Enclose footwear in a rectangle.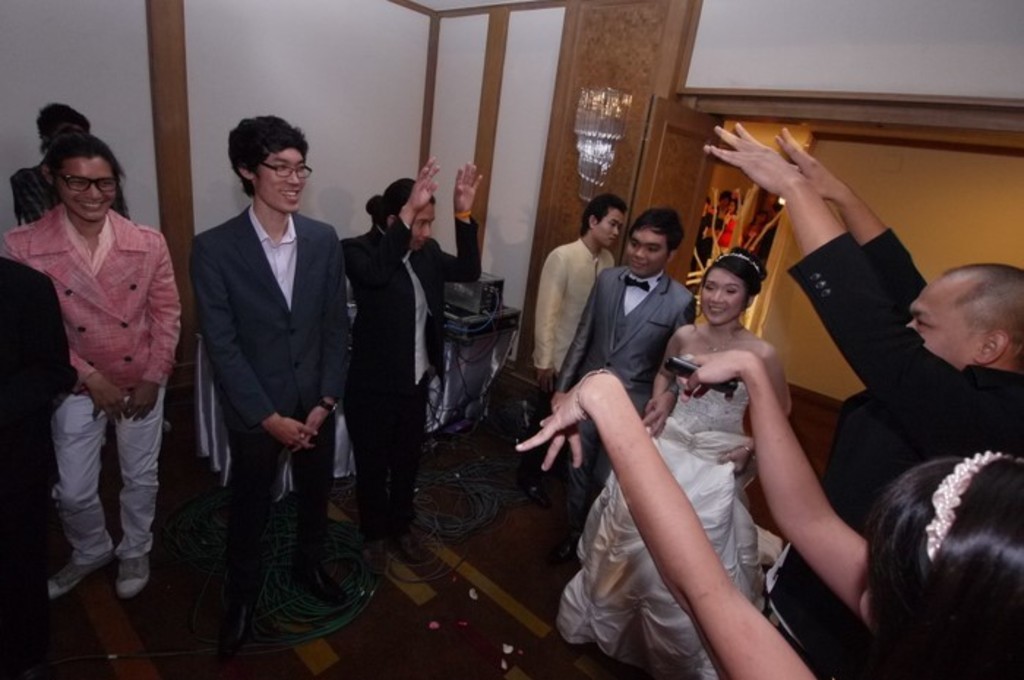
(left=298, top=556, right=350, bottom=601).
